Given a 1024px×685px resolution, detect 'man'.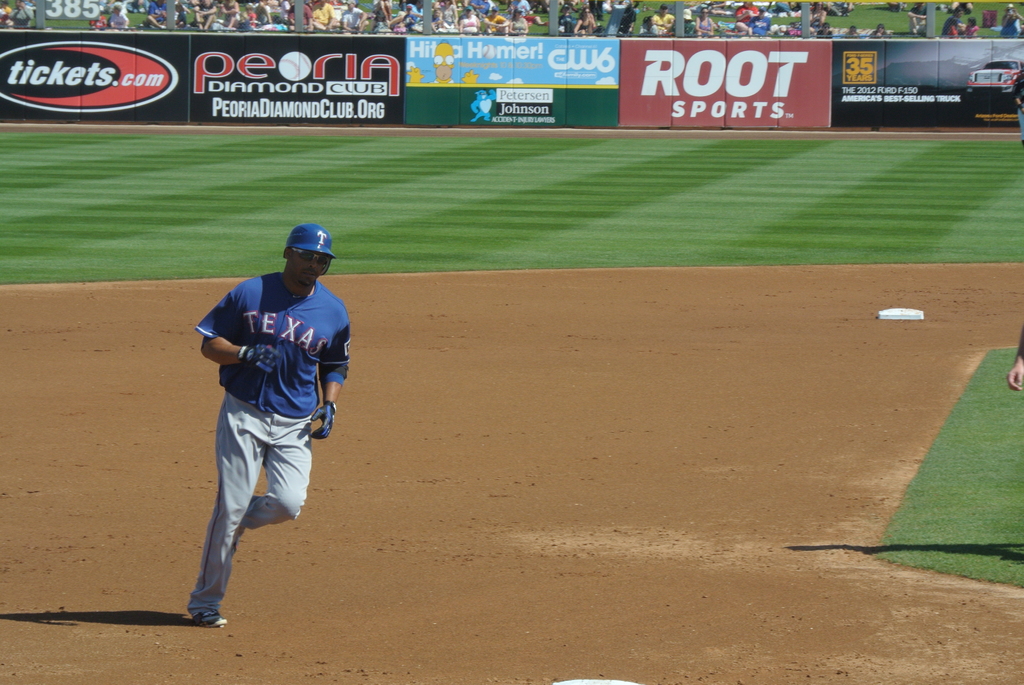
locate(286, 0, 312, 32).
